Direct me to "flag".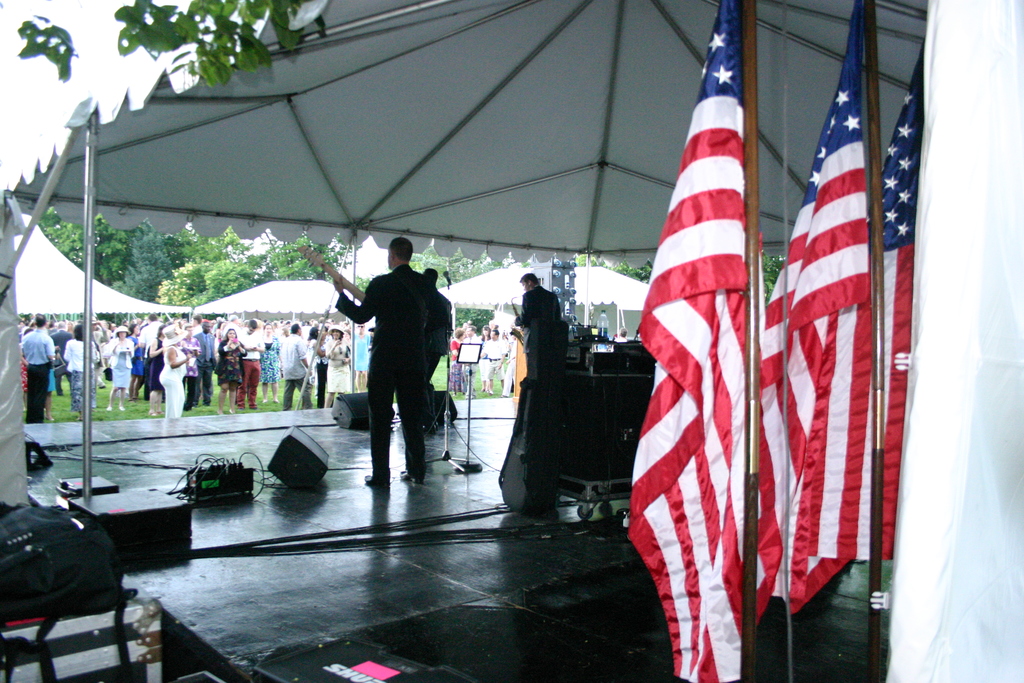
Direction: (left=635, top=30, right=790, bottom=670).
